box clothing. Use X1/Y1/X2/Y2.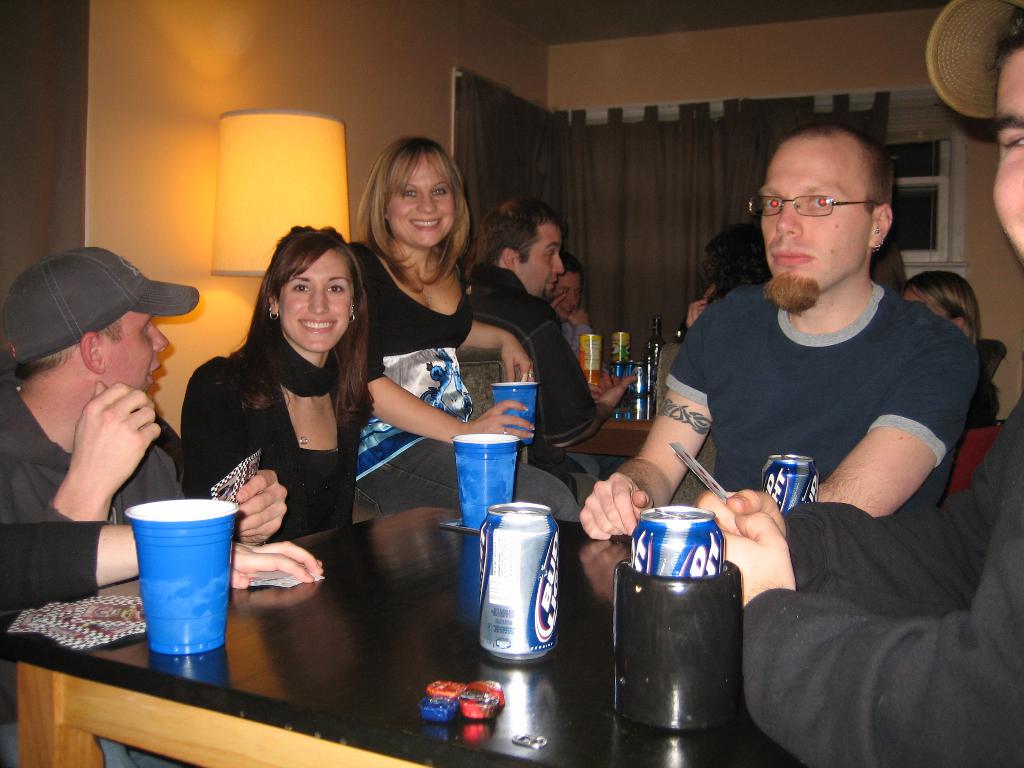
562/320/595/357.
